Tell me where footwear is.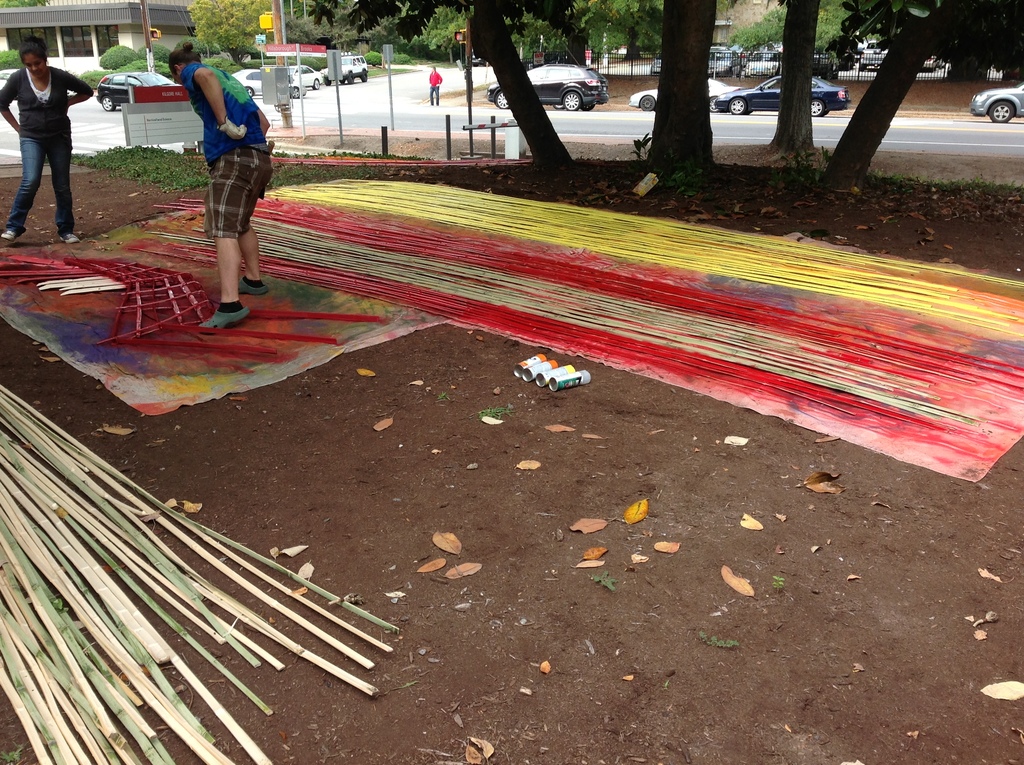
footwear is at [204,309,249,330].
